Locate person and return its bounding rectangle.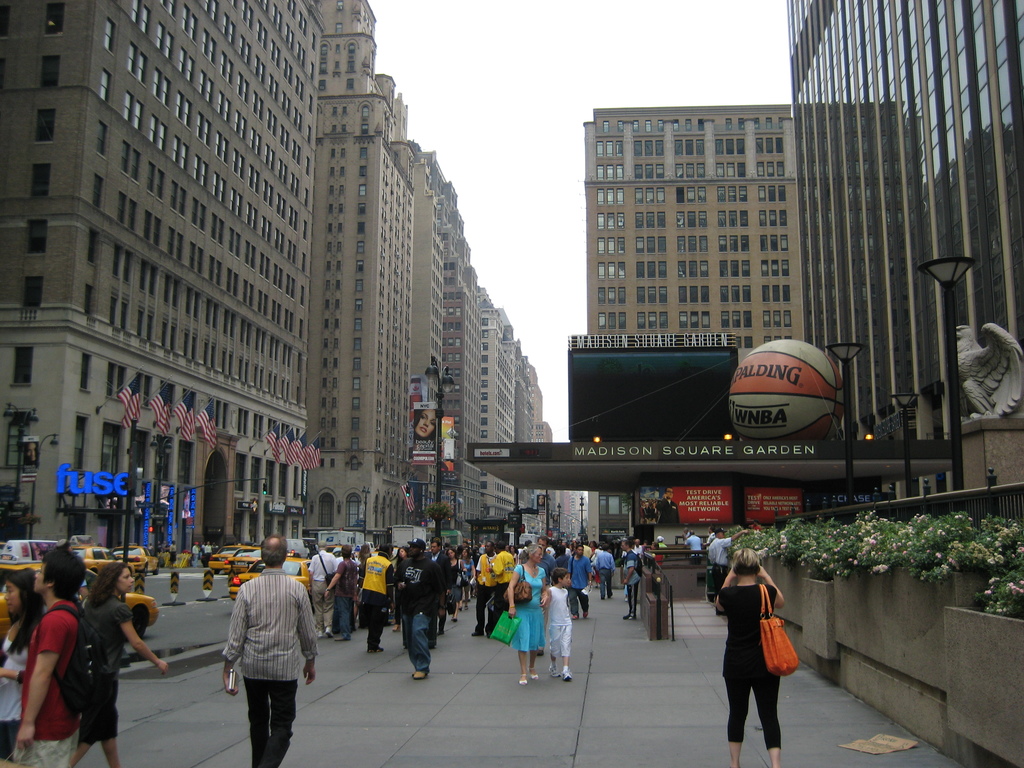
x1=714, y1=539, x2=801, y2=761.
